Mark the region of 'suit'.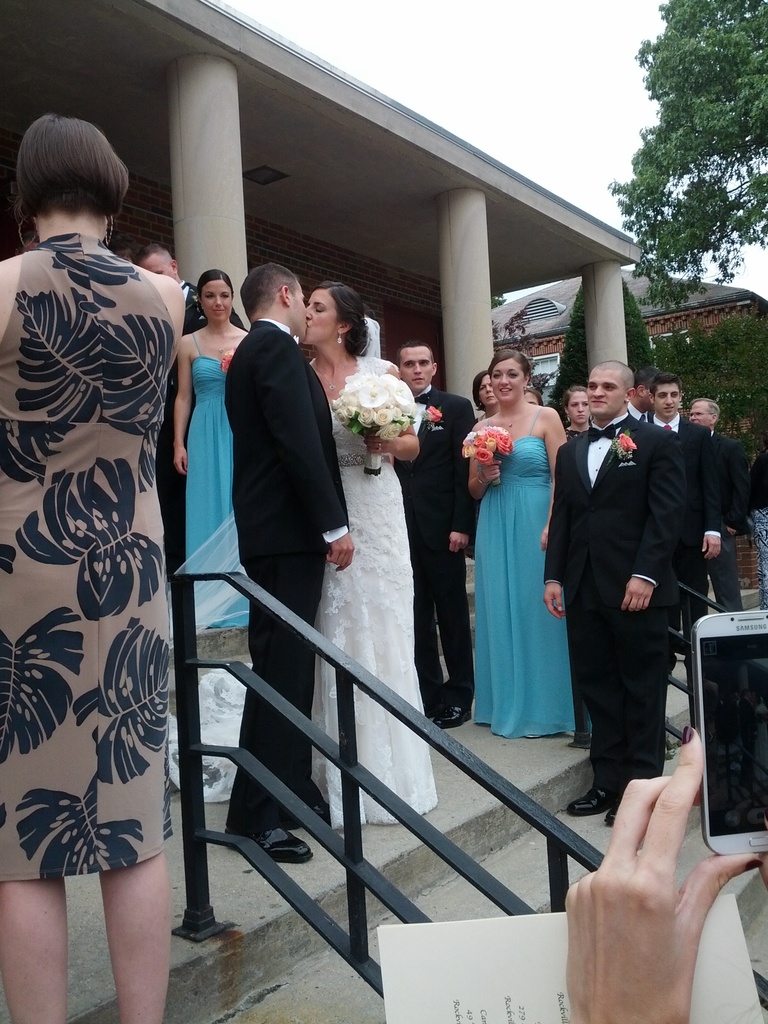
Region: box(393, 381, 475, 708).
